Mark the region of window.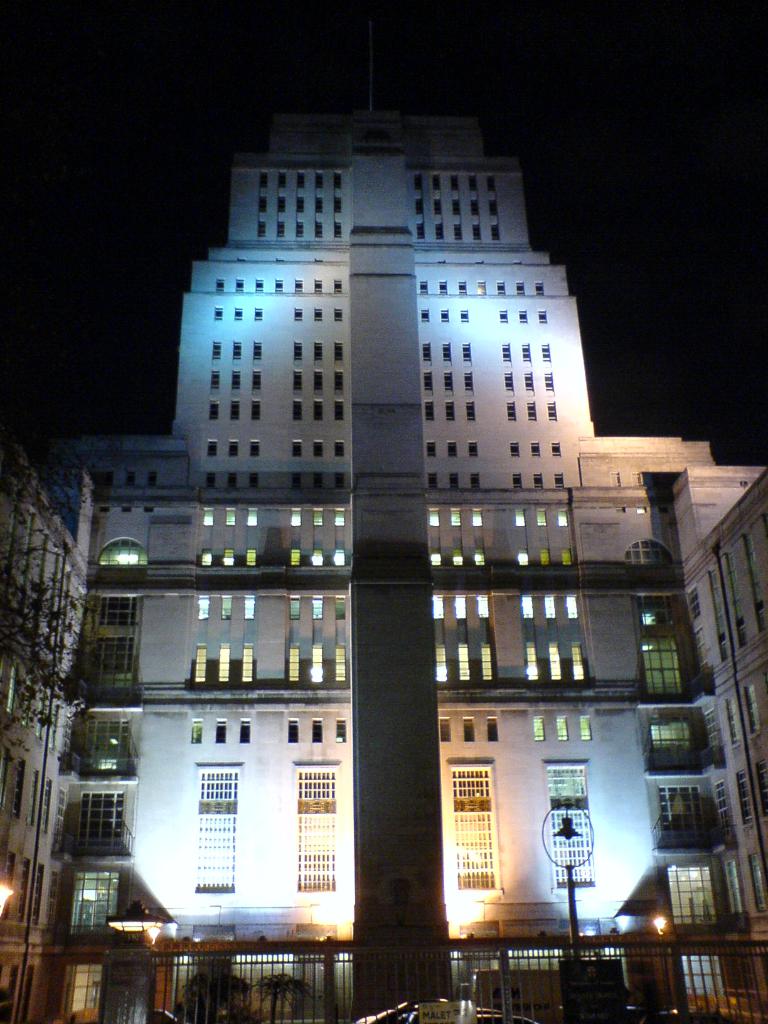
Region: <bbox>93, 638, 134, 673</bbox>.
